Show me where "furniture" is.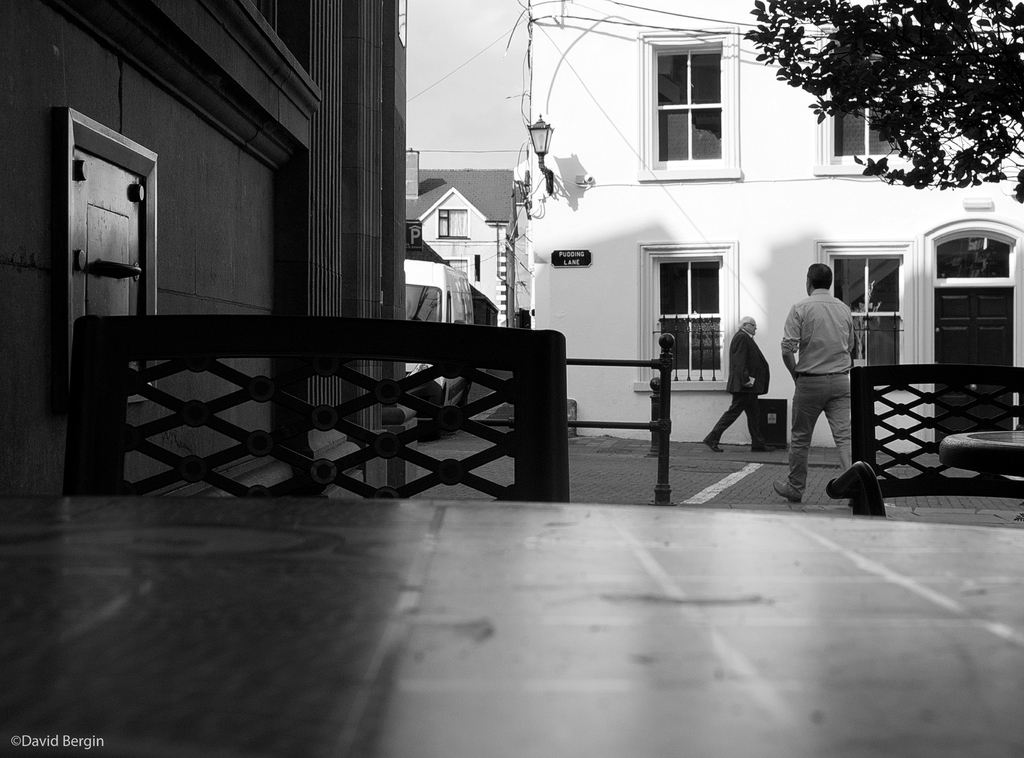
"furniture" is at BBox(0, 499, 1023, 757).
